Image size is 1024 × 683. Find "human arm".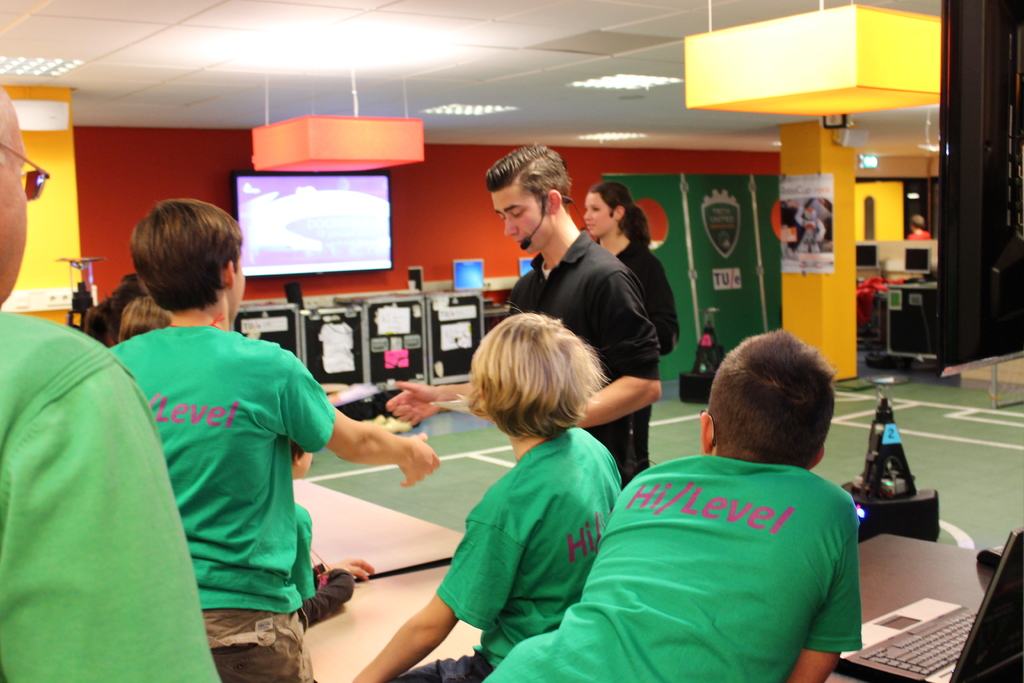
(299, 393, 452, 509).
